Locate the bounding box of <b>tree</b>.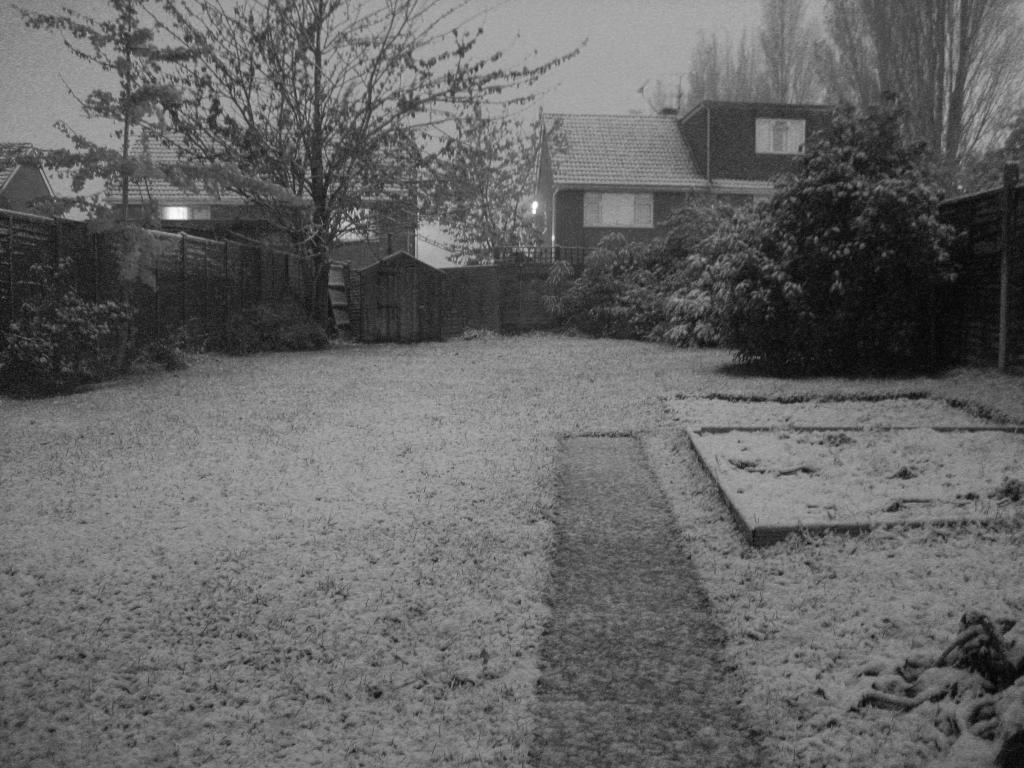
Bounding box: box(413, 53, 568, 273).
